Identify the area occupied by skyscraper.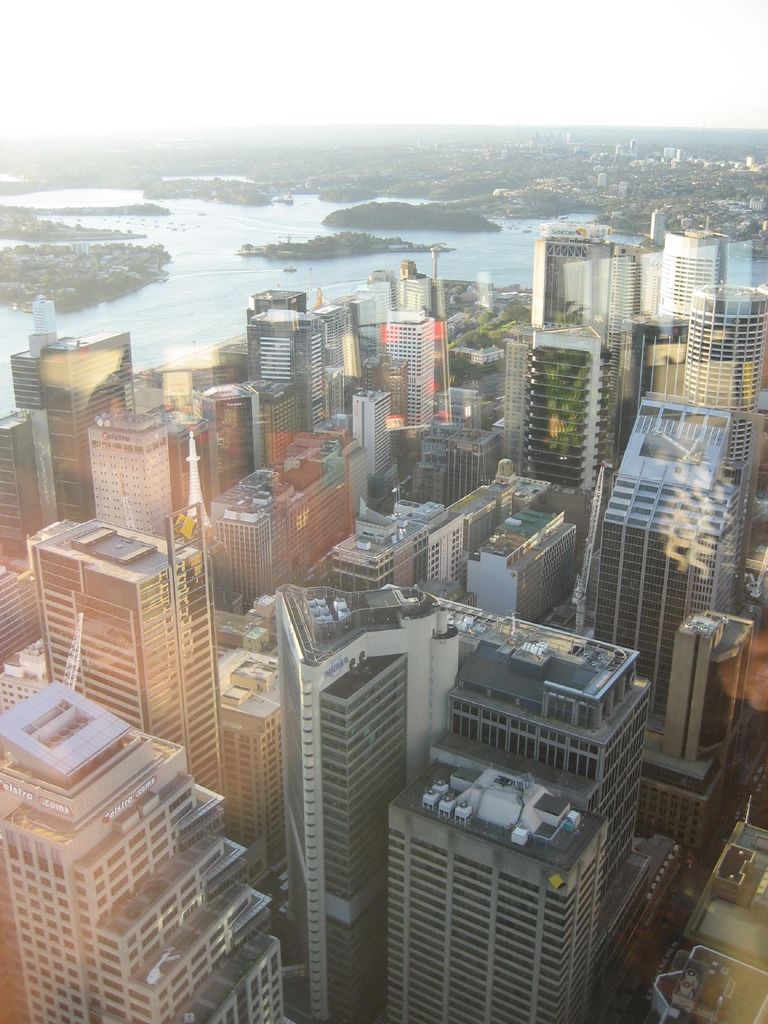
Area: x1=454 y1=619 x2=640 y2=951.
